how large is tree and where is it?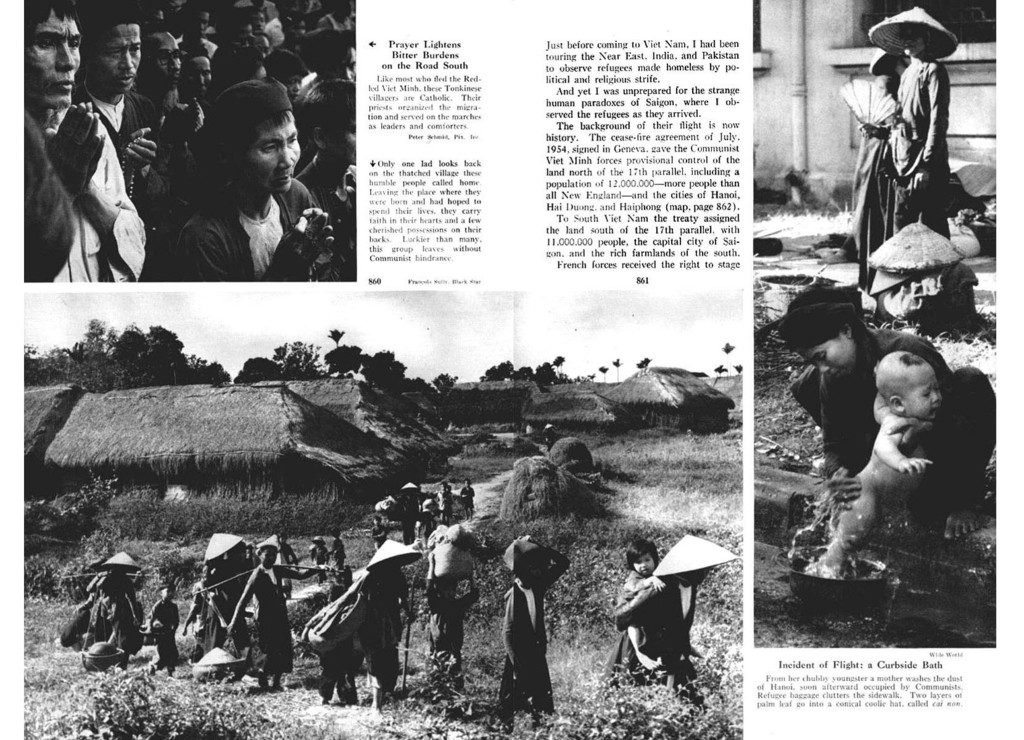
Bounding box: [519, 364, 532, 380].
